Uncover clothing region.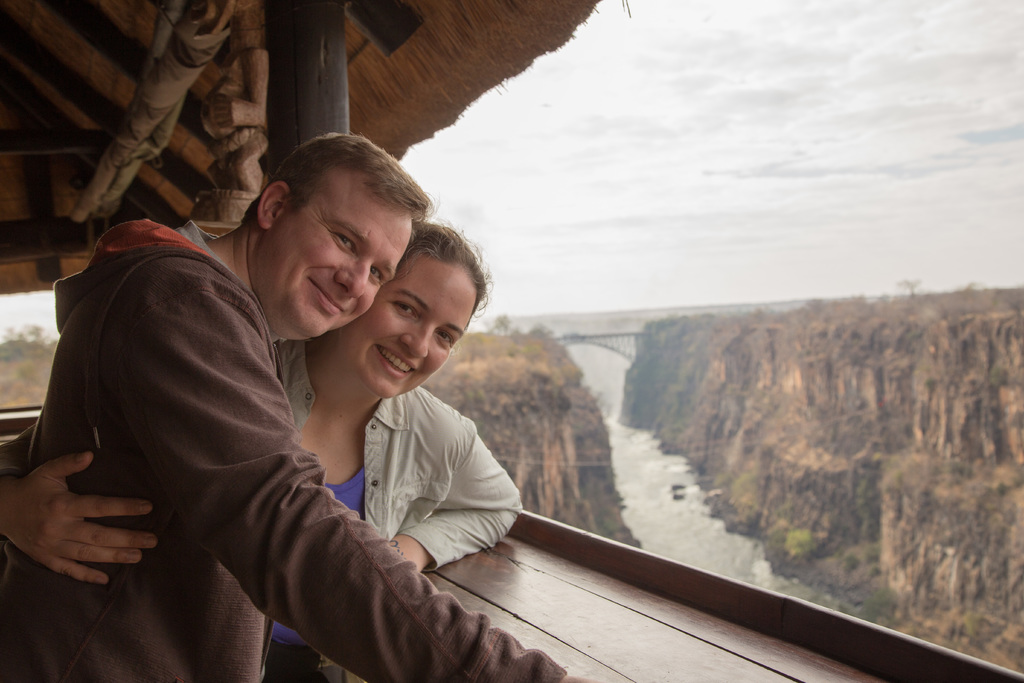
Uncovered: 0, 341, 521, 682.
